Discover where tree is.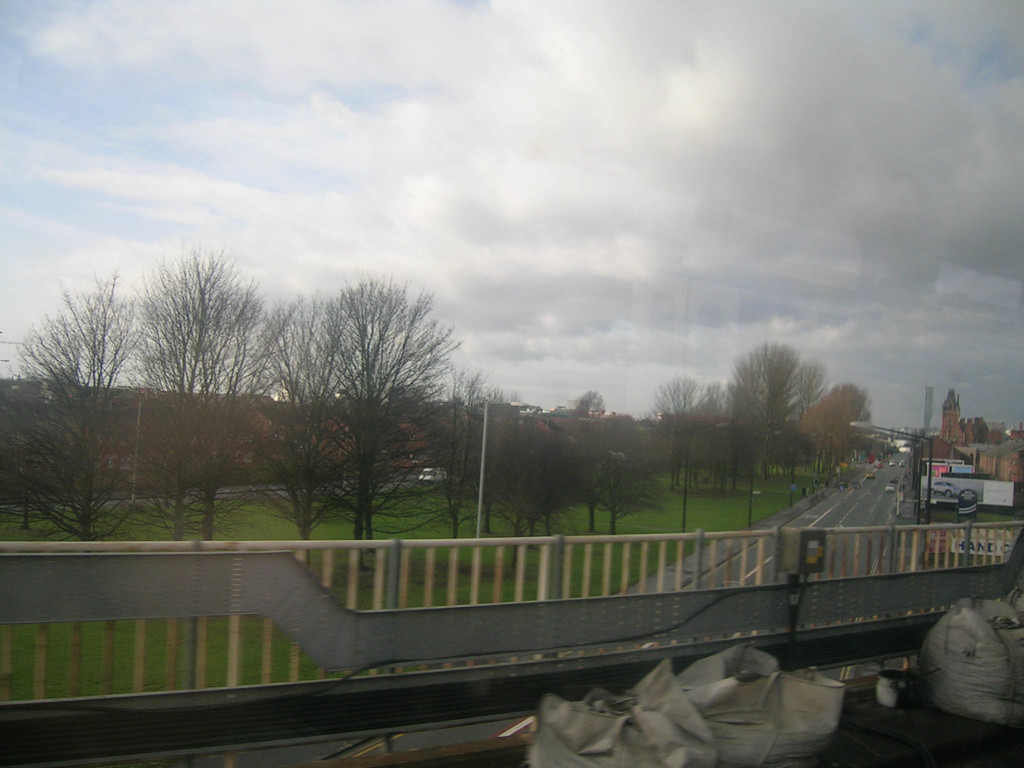
Discovered at [115,234,287,538].
